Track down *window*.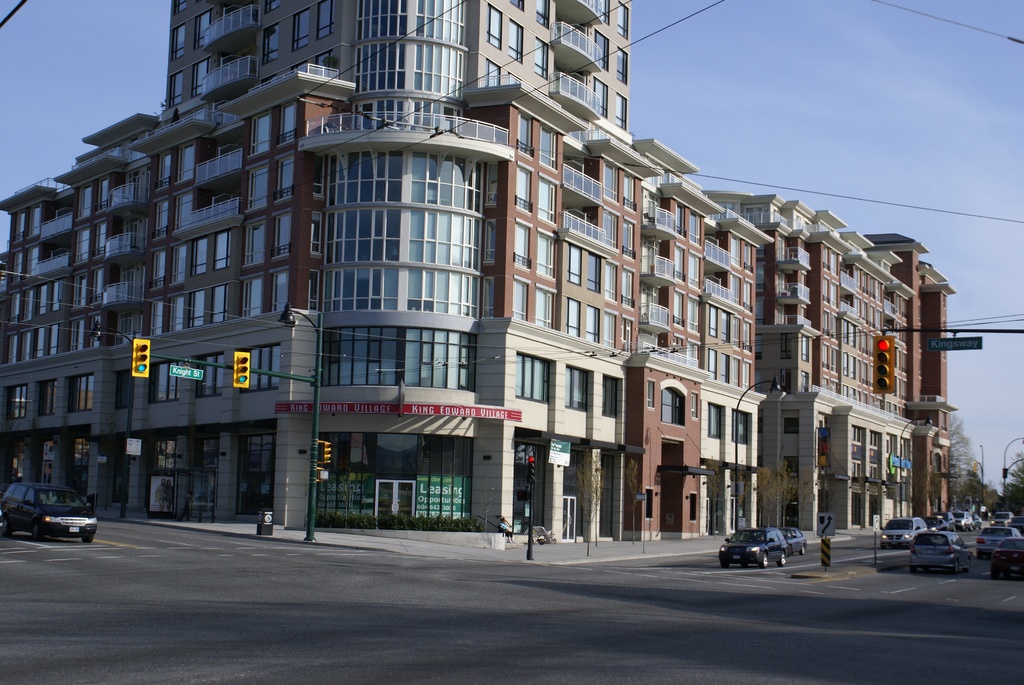
Tracked to (196,352,225,395).
